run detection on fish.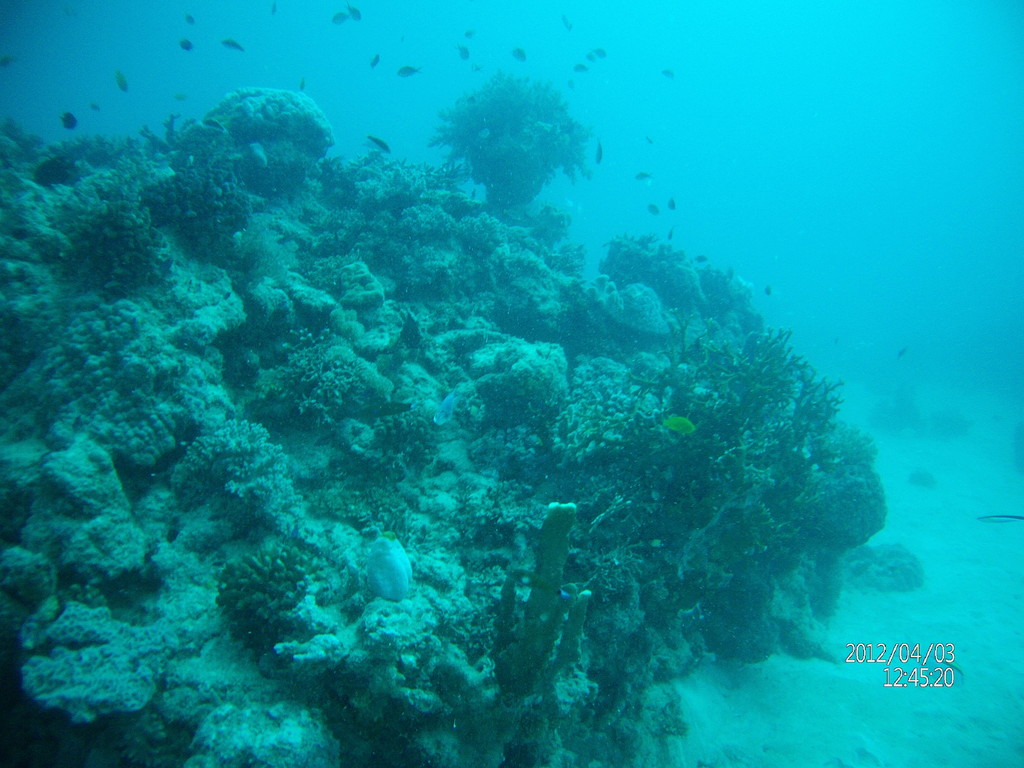
Result: x1=898, y1=346, x2=911, y2=361.
